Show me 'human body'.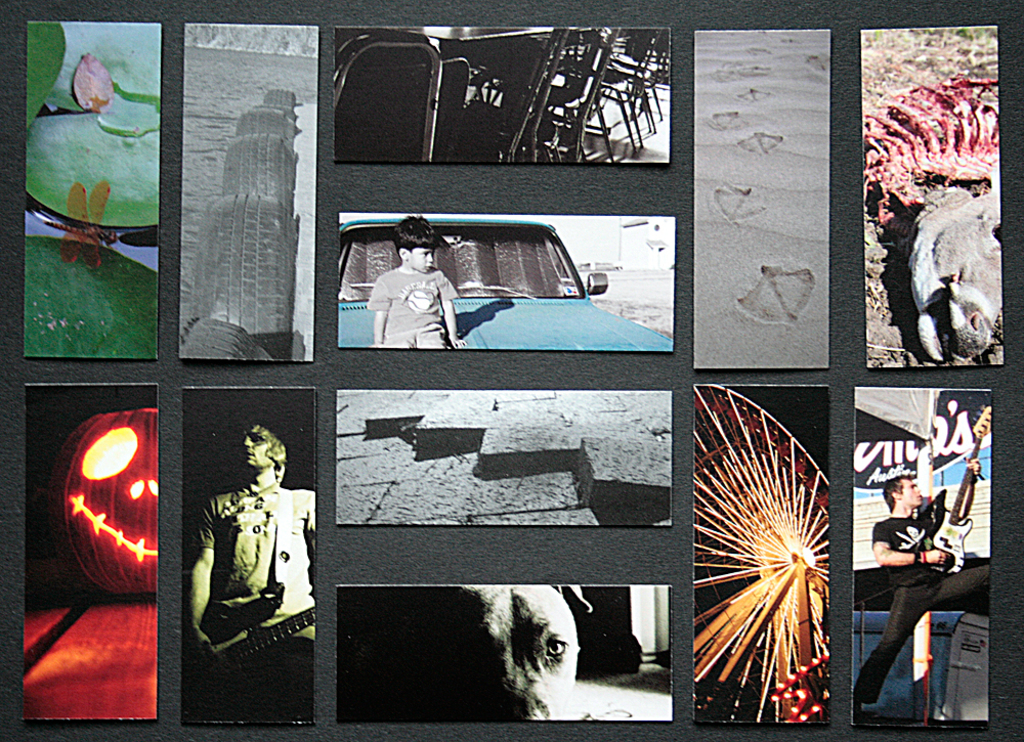
'human body' is here: (x1=855, y1=508, x2=994, y2=704).
